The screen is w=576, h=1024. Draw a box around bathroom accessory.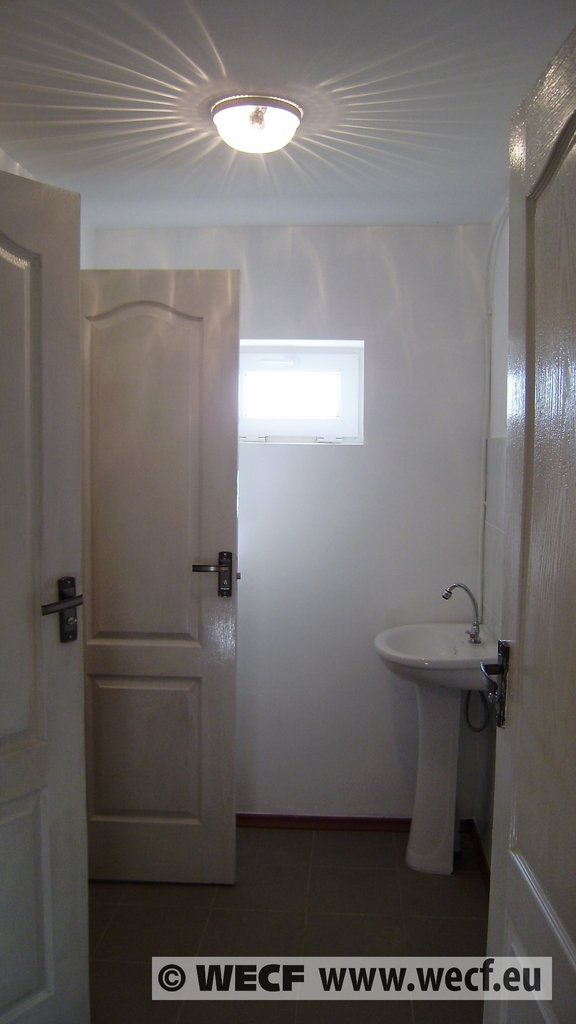
<box>438,577,486,634</box>.
